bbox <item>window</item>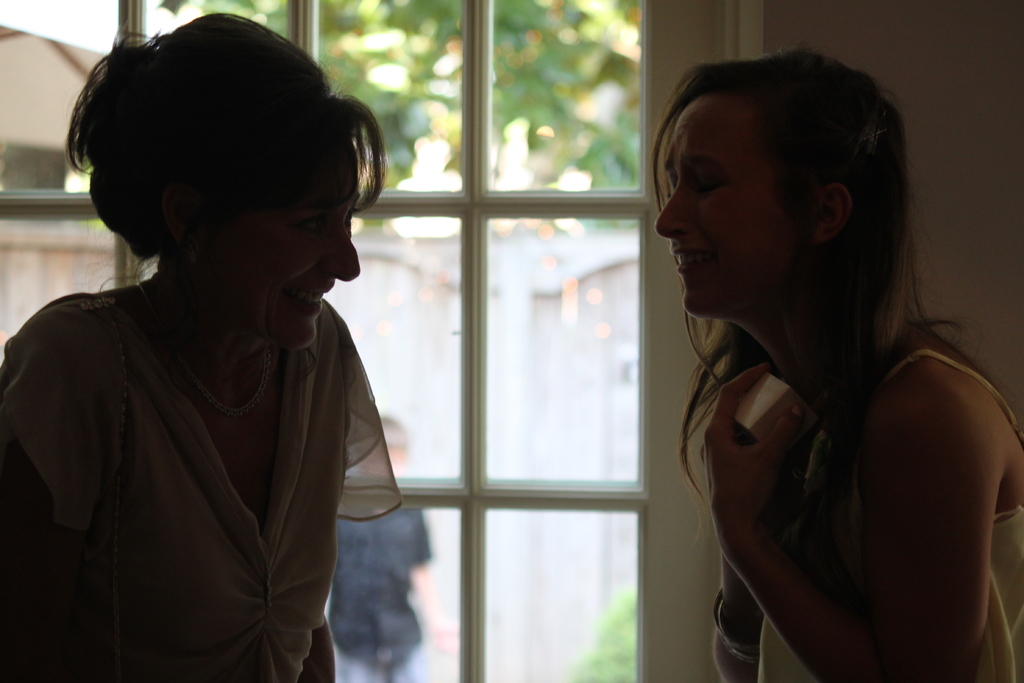
[x1=0, y1=1, x2=765, y2=682]
